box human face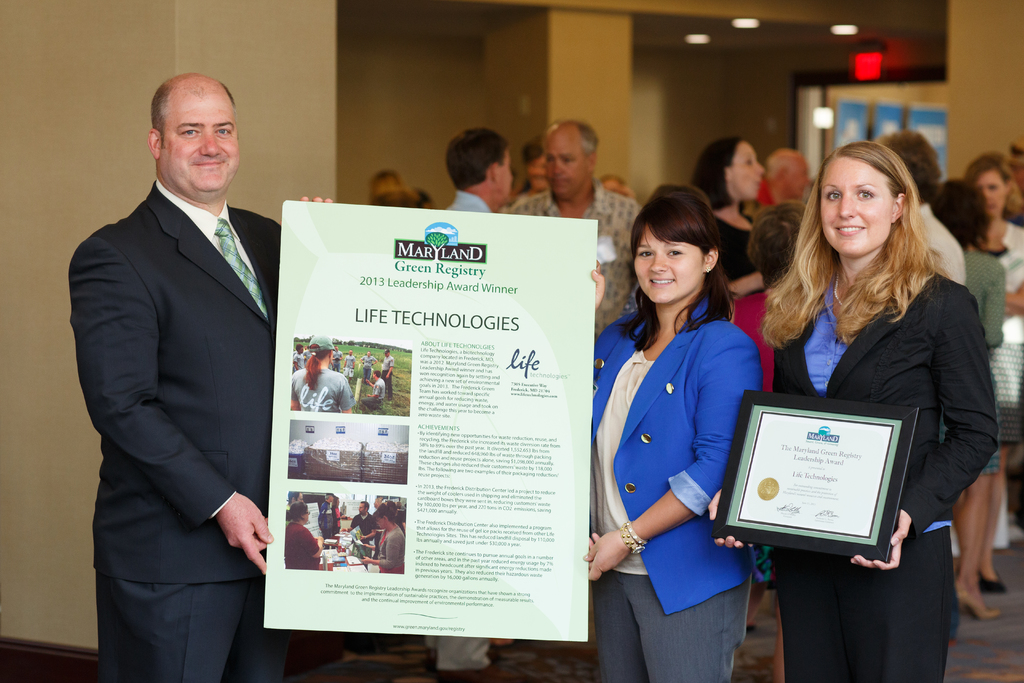
box=[822, 157, 888, 257]
